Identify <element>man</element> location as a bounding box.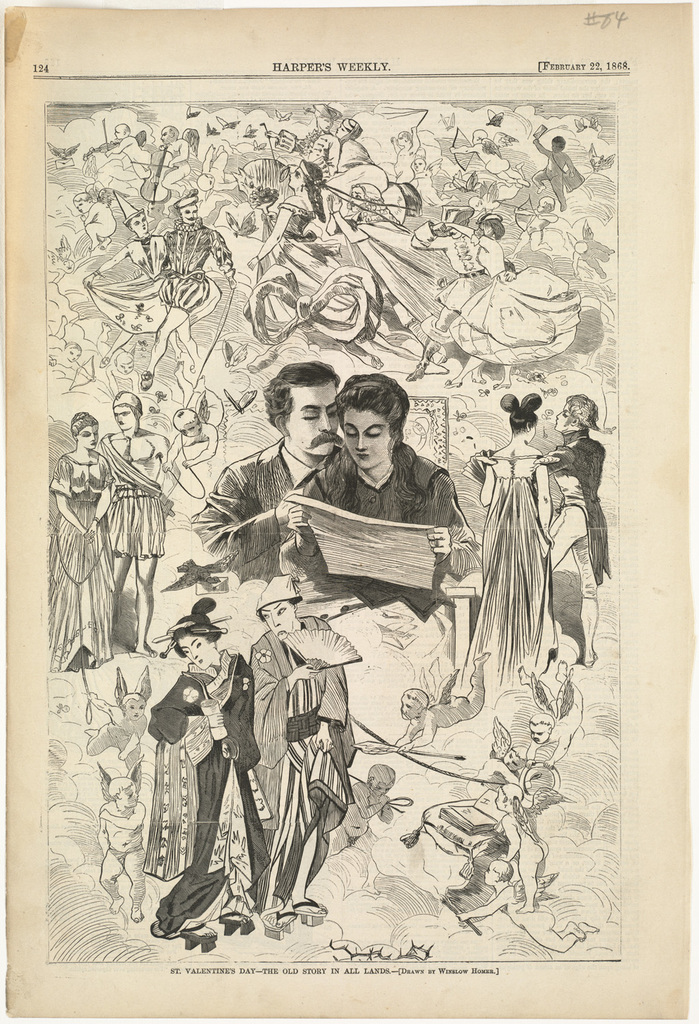
<bbox>197, 369, 347, 581</bbox>.
